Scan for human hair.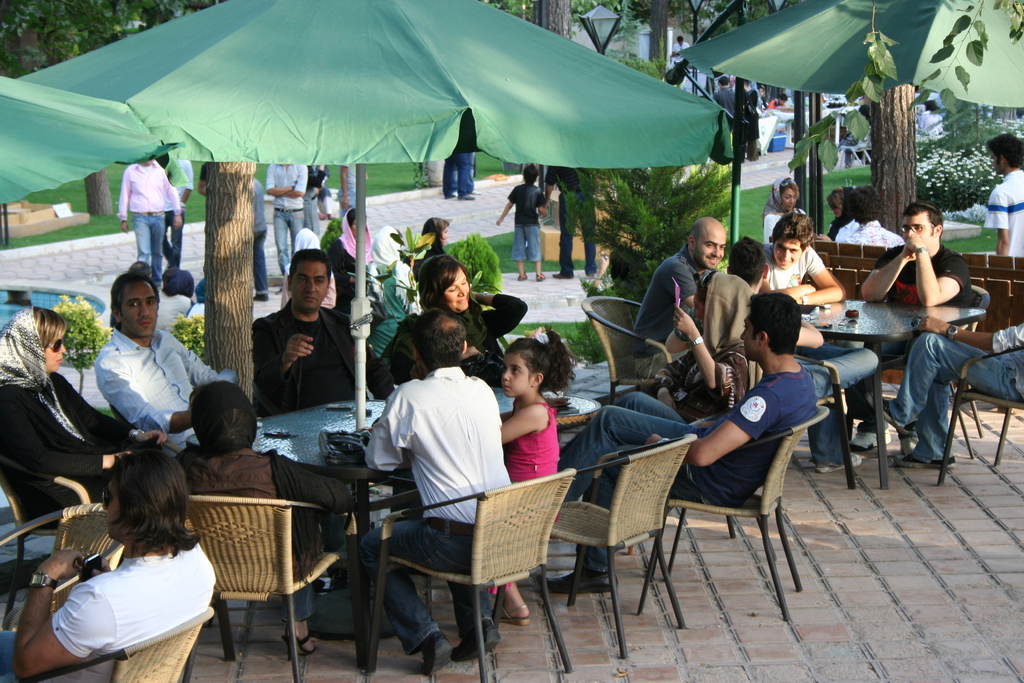
Scan result: bbox=[505, 328, 577, 394].
